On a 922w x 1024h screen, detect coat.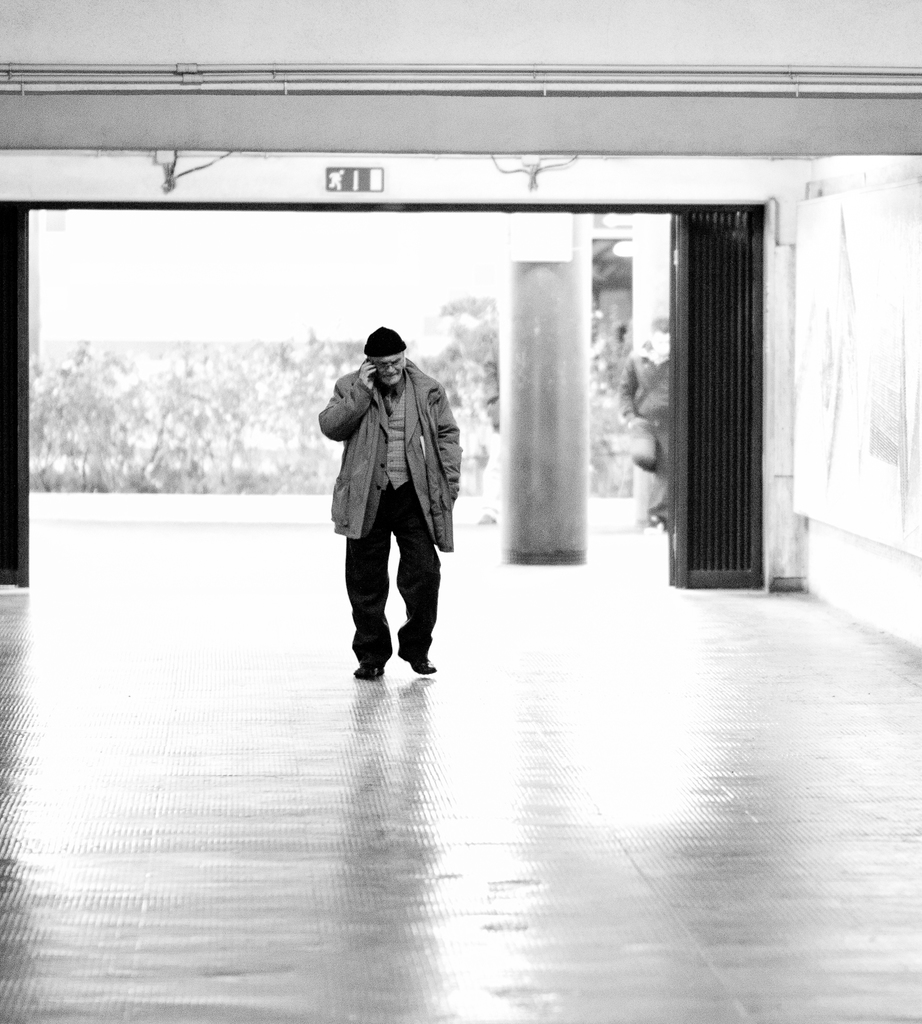
locate(324, 340, 441, 559).
